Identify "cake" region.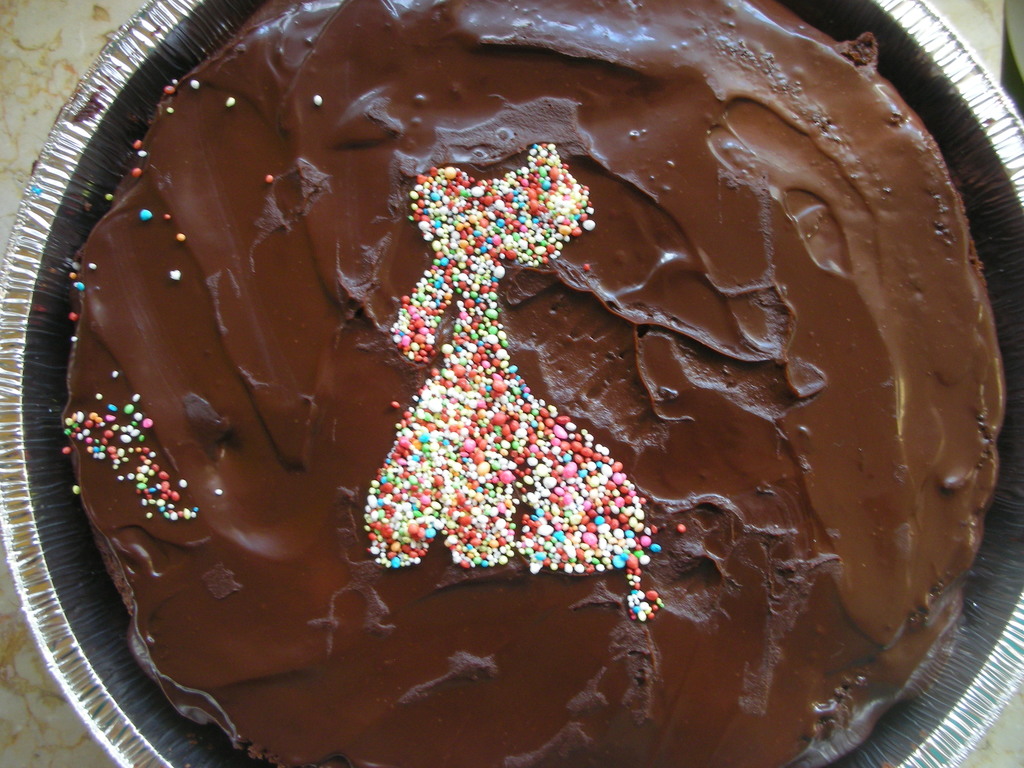
Region: rect(59, 0, 1007, 767).
